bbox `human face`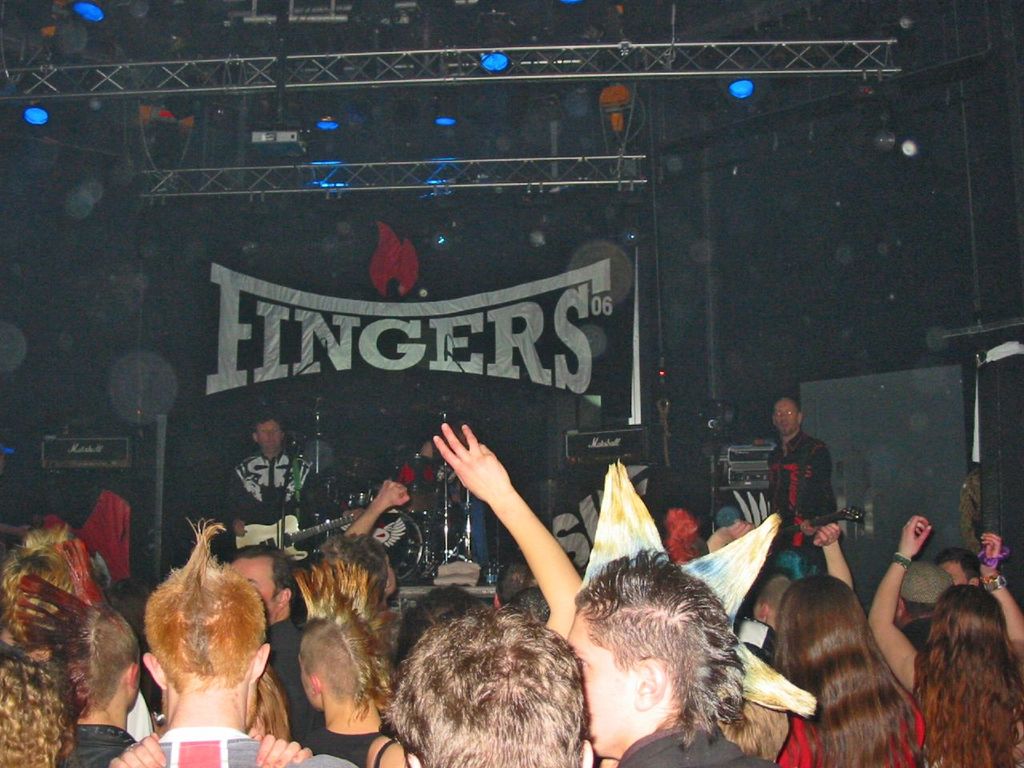
crop(234, 558, 278, 618)
